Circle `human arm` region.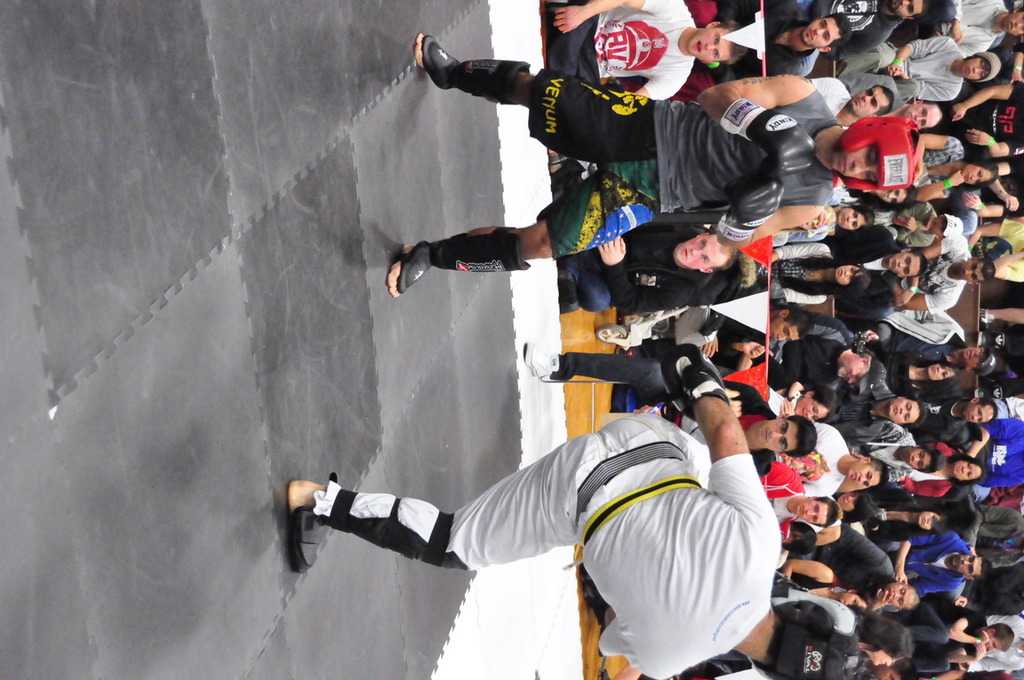
Region: [left=597, top=234, right=712, bottom=313].
